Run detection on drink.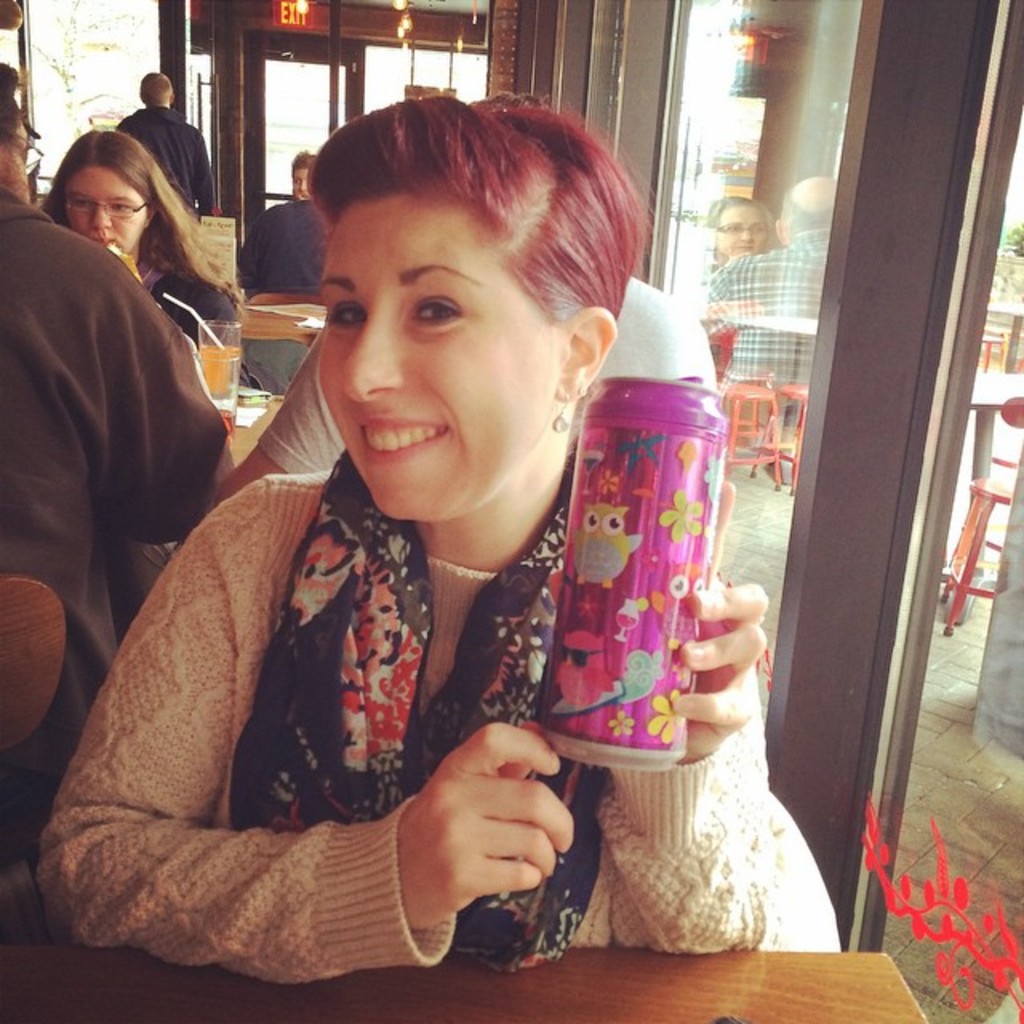
Result: (202, 346, 245, 419).
